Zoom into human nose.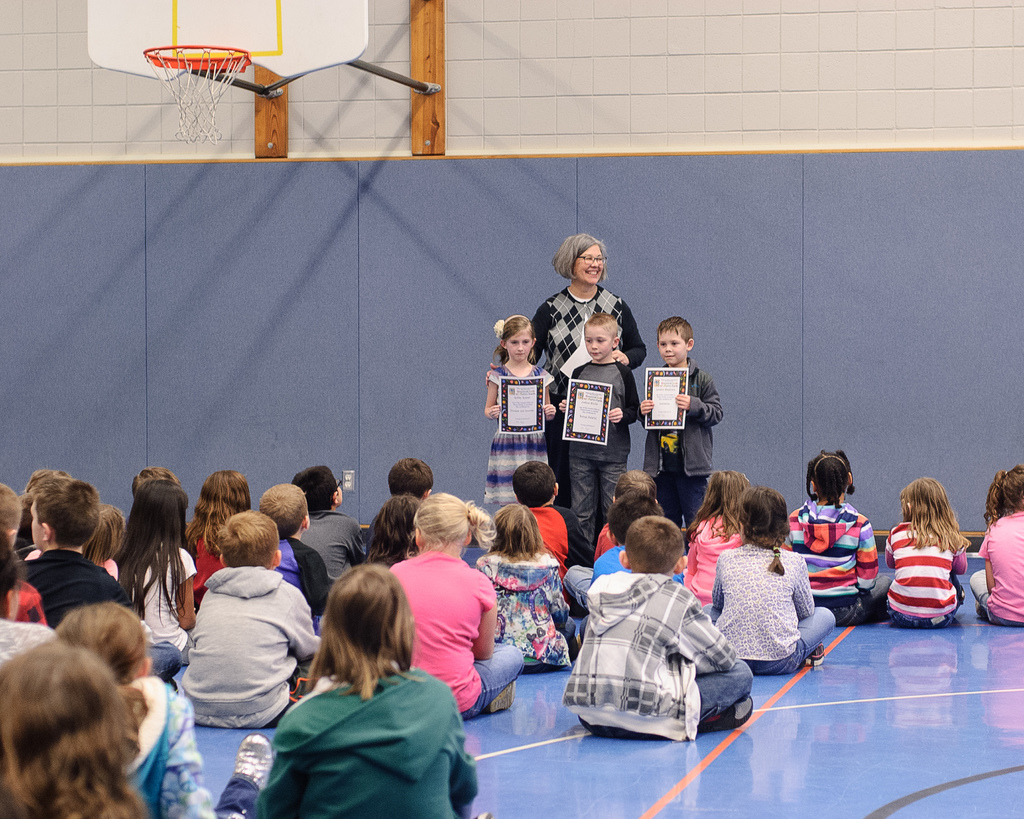
Zoom target: locate(517, 341, 524, 353).
